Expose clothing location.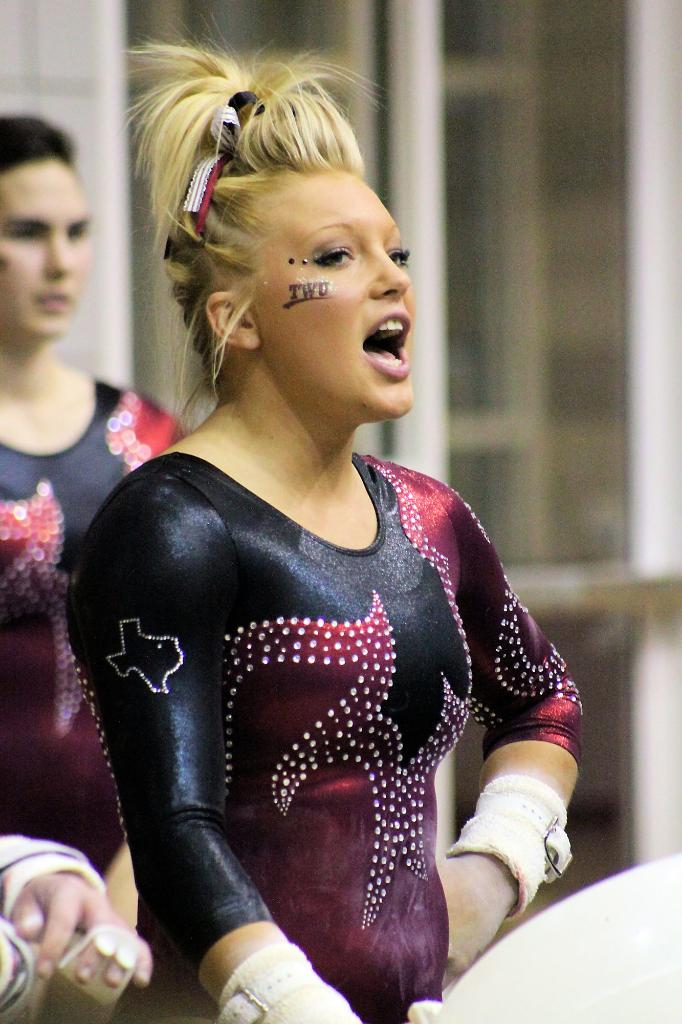
Exposed at [x1=73, y1=451, x2=587, y2=1023].
